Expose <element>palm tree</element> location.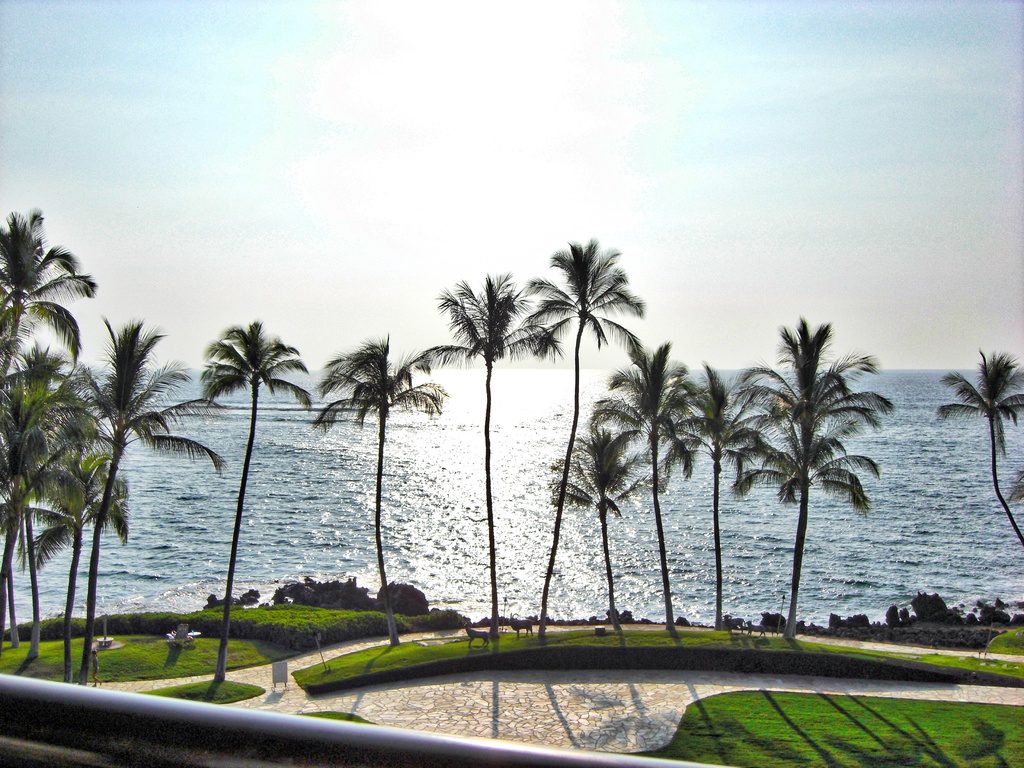
Exposed at locate(0, 216, 84, 618).
